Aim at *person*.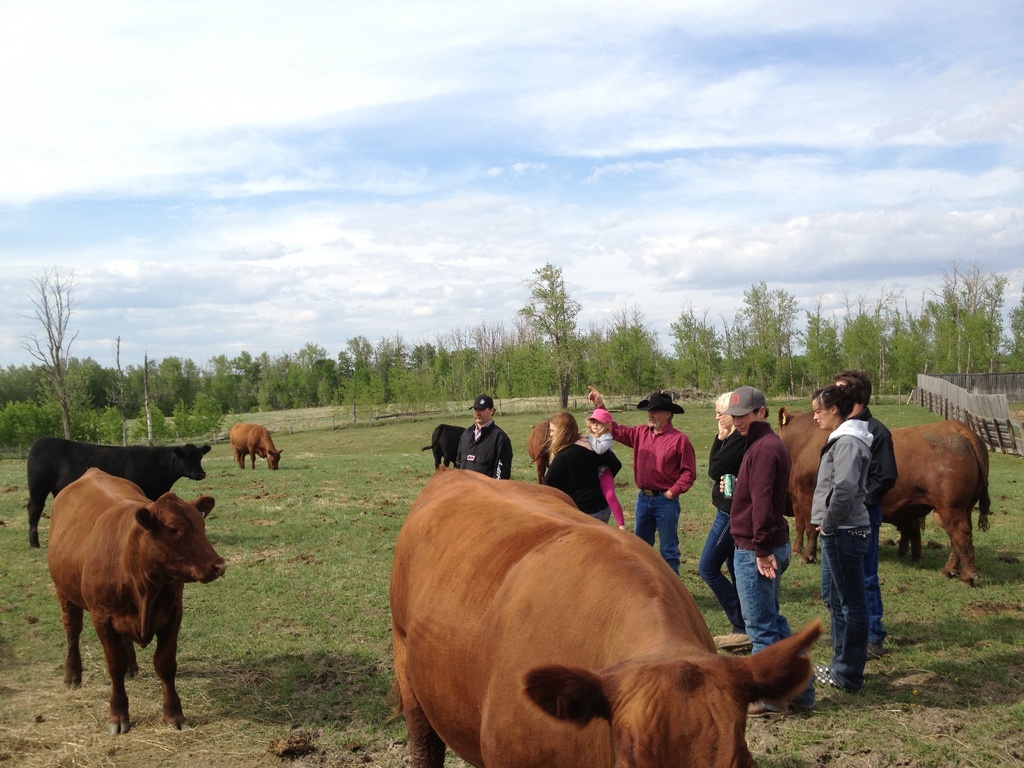
Aimed at l=579, t=412, r=623, b=522.
